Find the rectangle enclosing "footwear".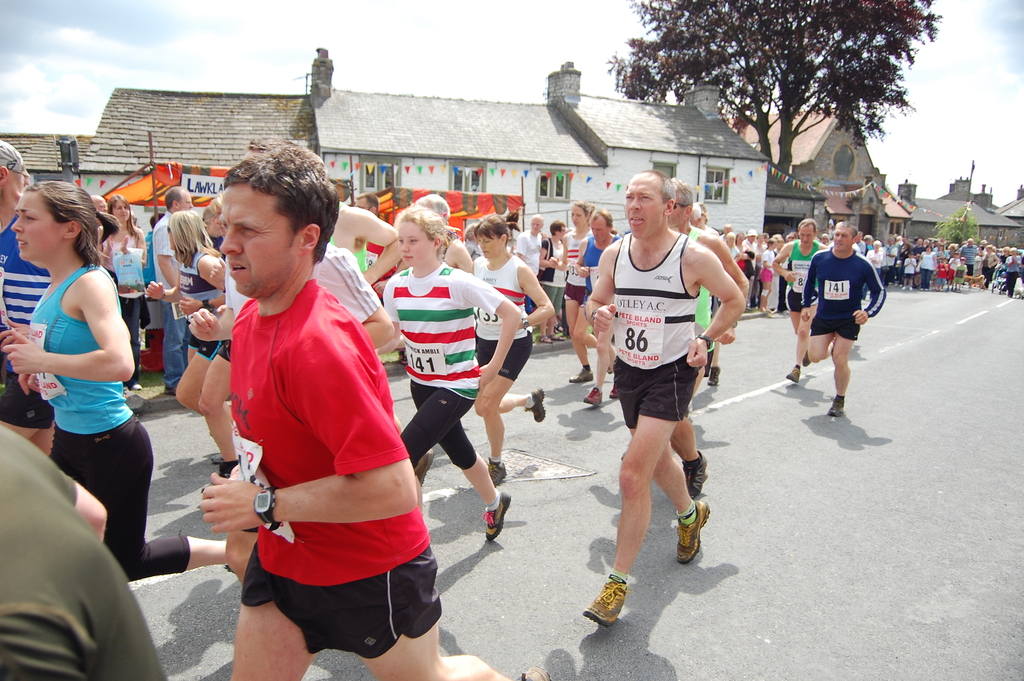
483 488 509 542.
